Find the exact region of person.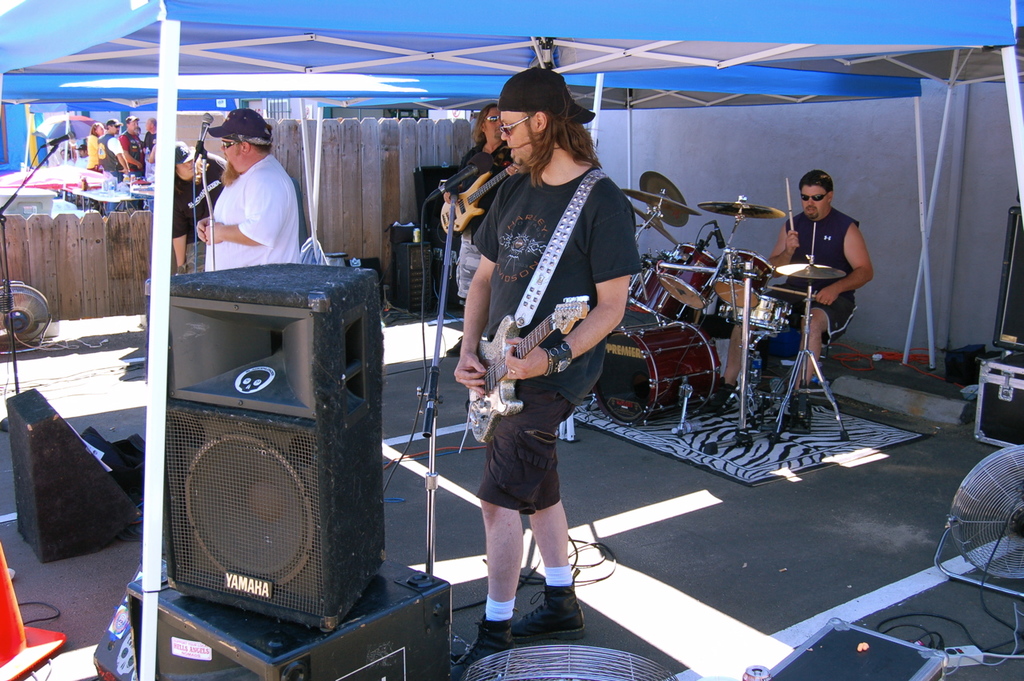
Exact region: <bbox>698, 169, 873, 429</bbox>.
